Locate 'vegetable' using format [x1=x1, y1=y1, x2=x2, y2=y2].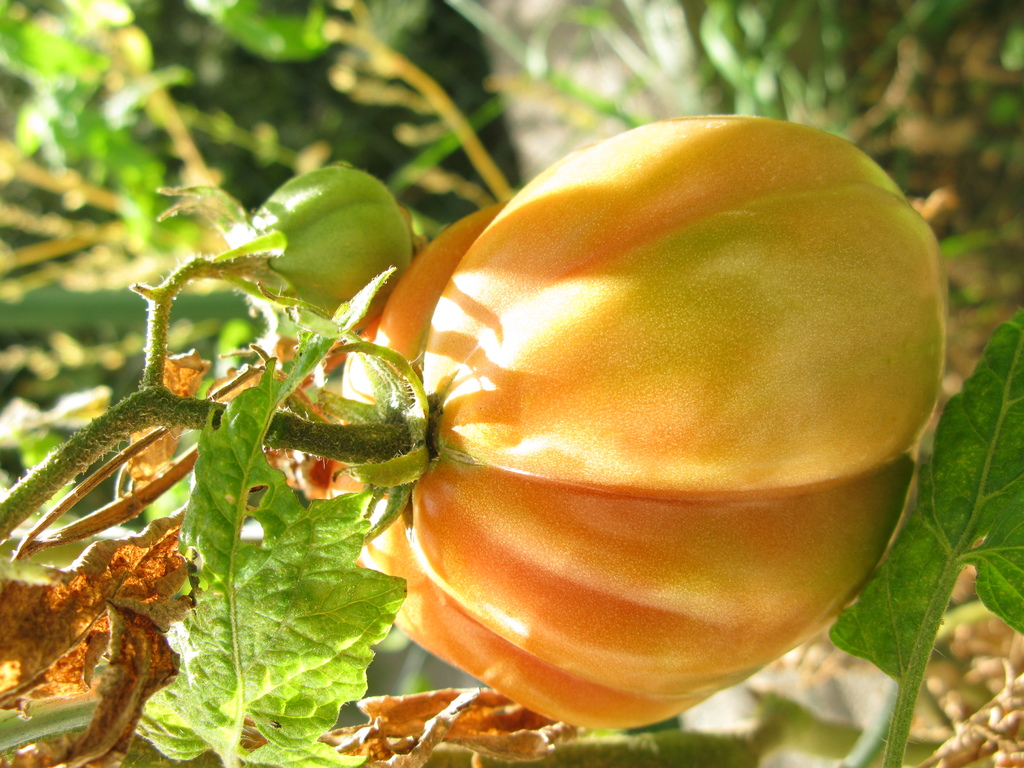
[x1=323, y1=111, x2=951, y2=728].
